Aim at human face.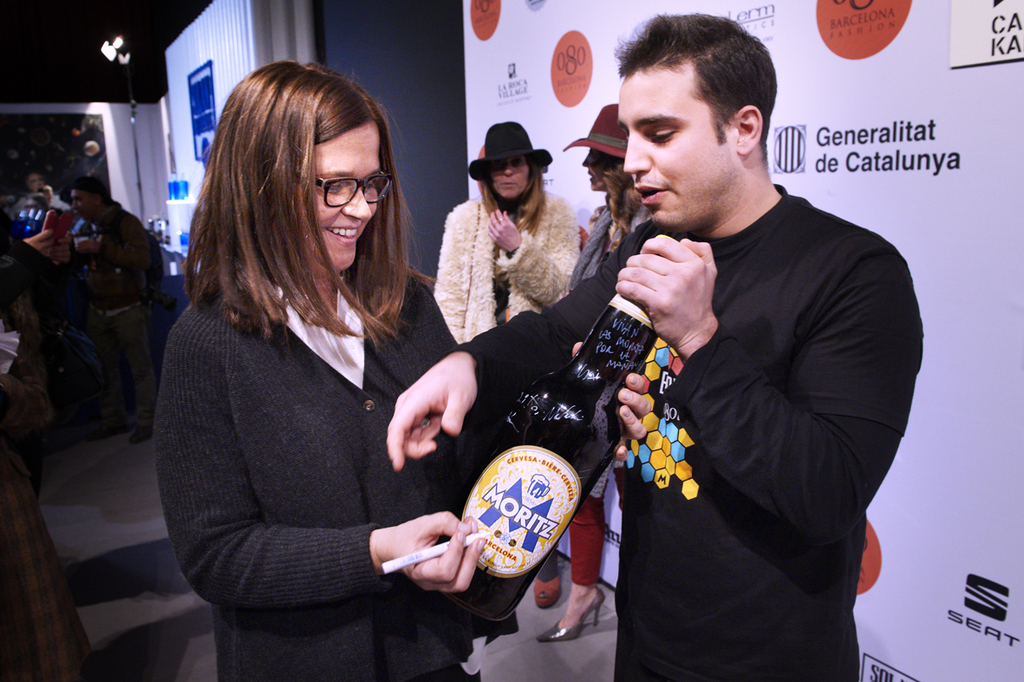
Aimed at box(583, 148, 610, 188).
